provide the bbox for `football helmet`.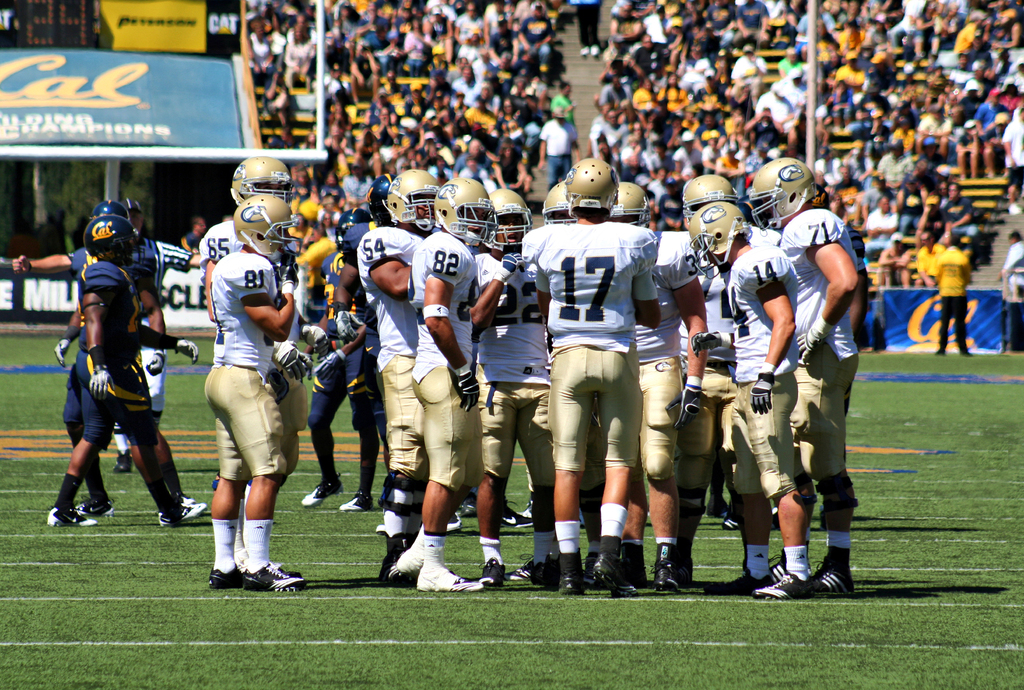
pyautogui.locateOnScreen(684, 202, 749, 277).
